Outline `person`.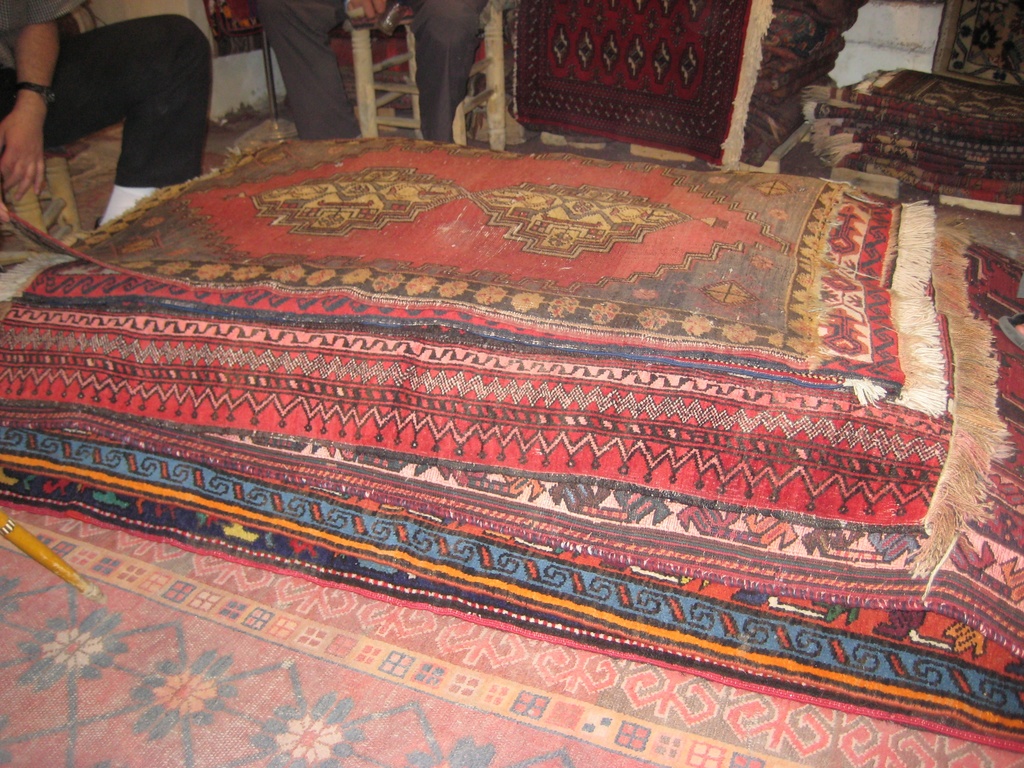
Outline: [0,0,219,222].
